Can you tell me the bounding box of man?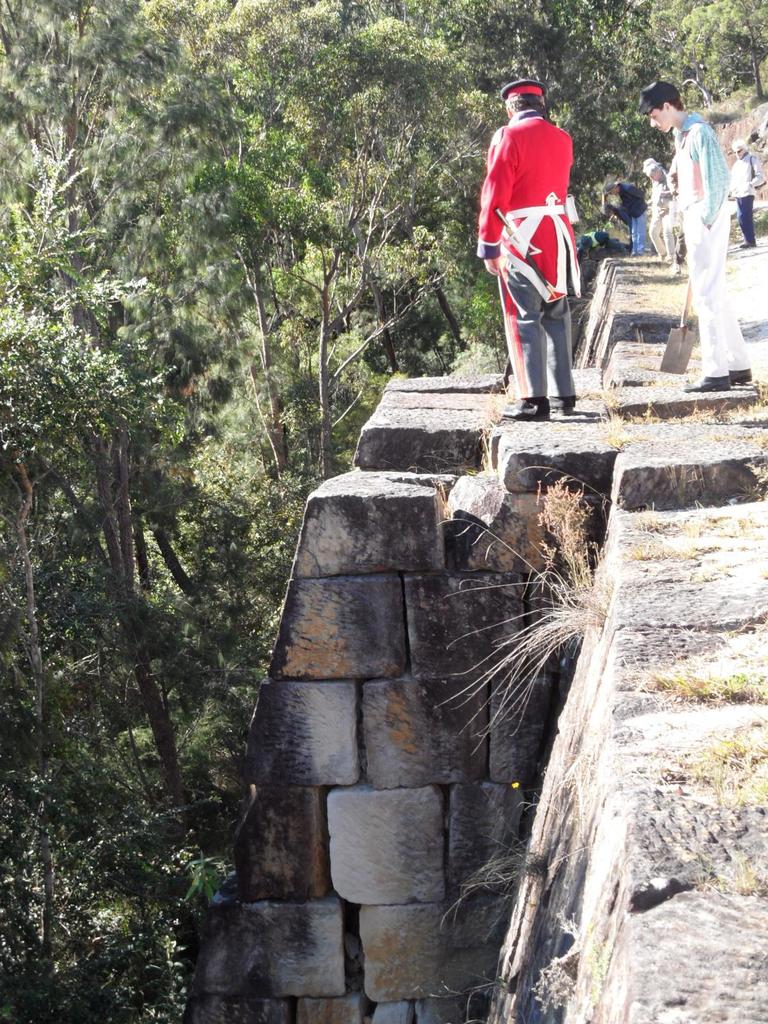
select_region(479, 63, 605, 438).
